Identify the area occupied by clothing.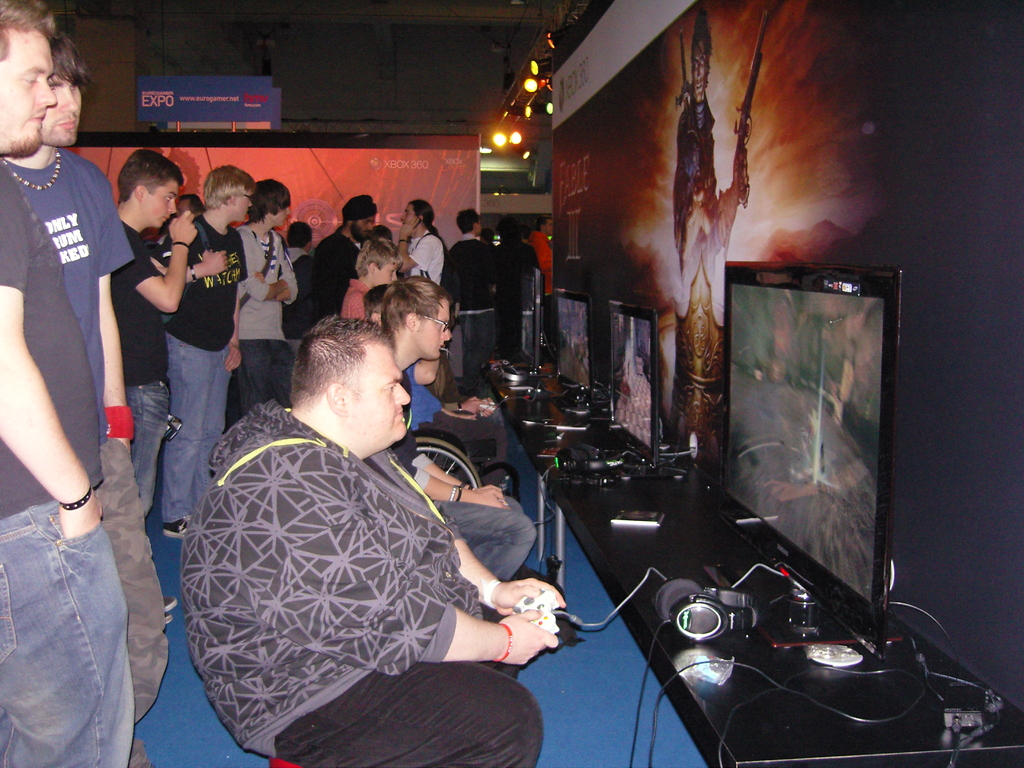
Area: 486,245,534,356.
